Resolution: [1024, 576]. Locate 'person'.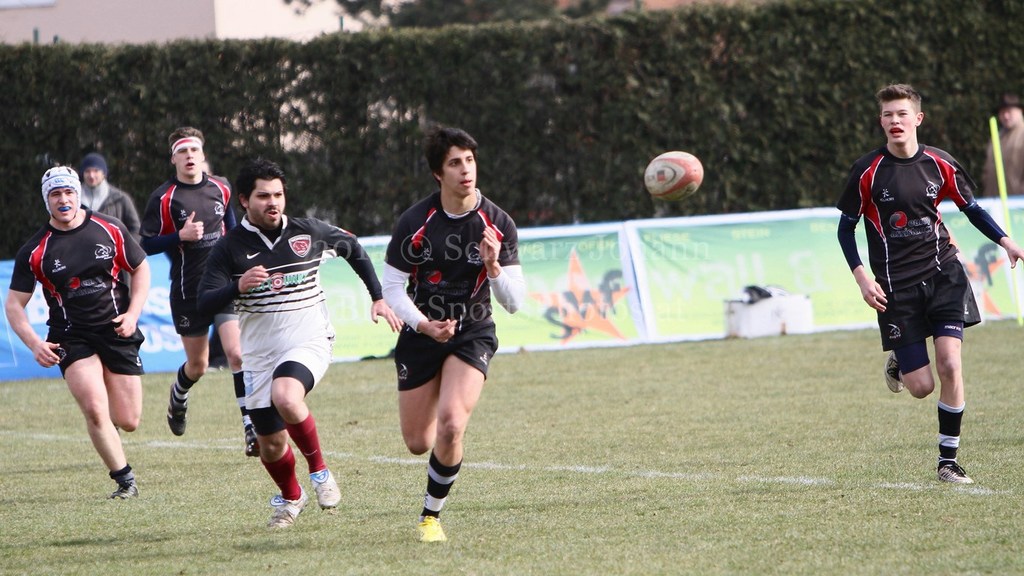
x1=381, y1=127, x2=525, y2=541.
